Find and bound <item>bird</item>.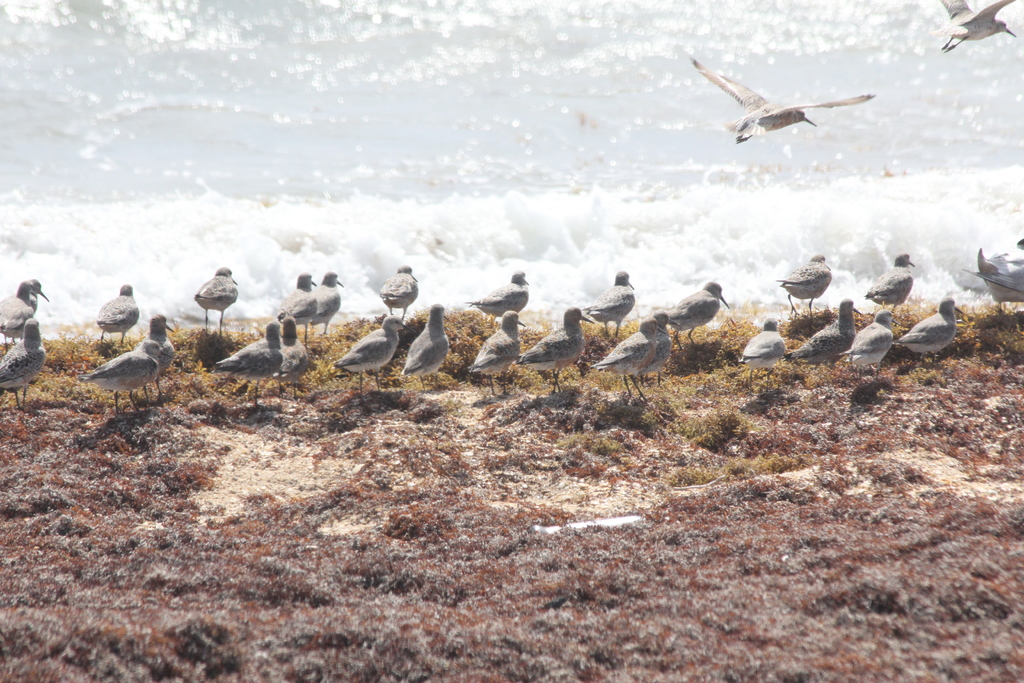
Bound: 378:261:420:325.
